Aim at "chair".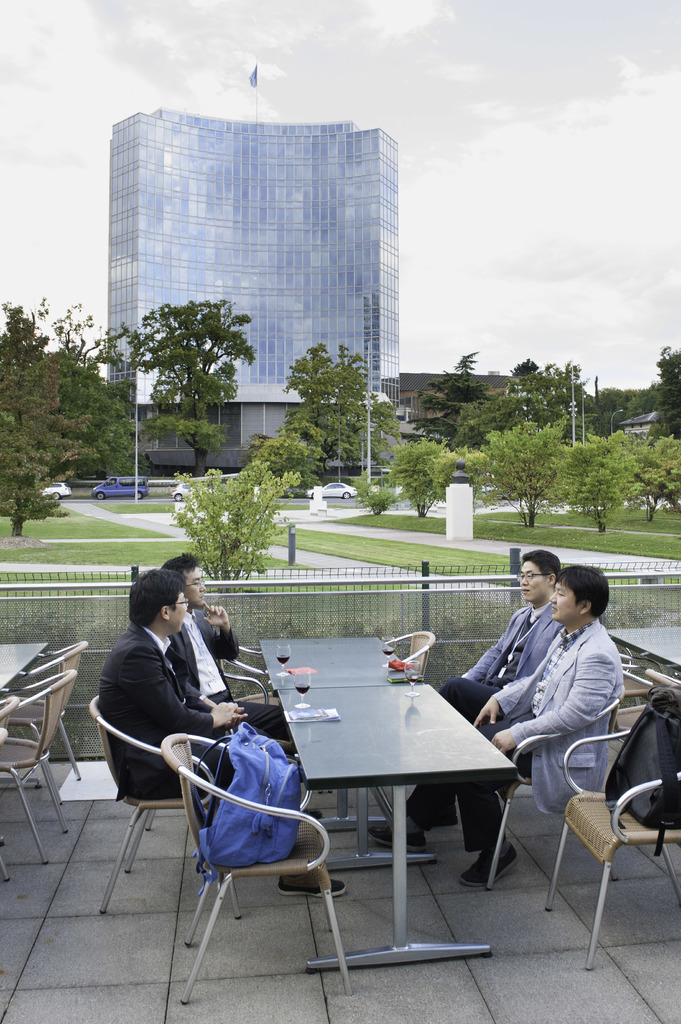
Aimed at locate(0, 669, 73, 867).
